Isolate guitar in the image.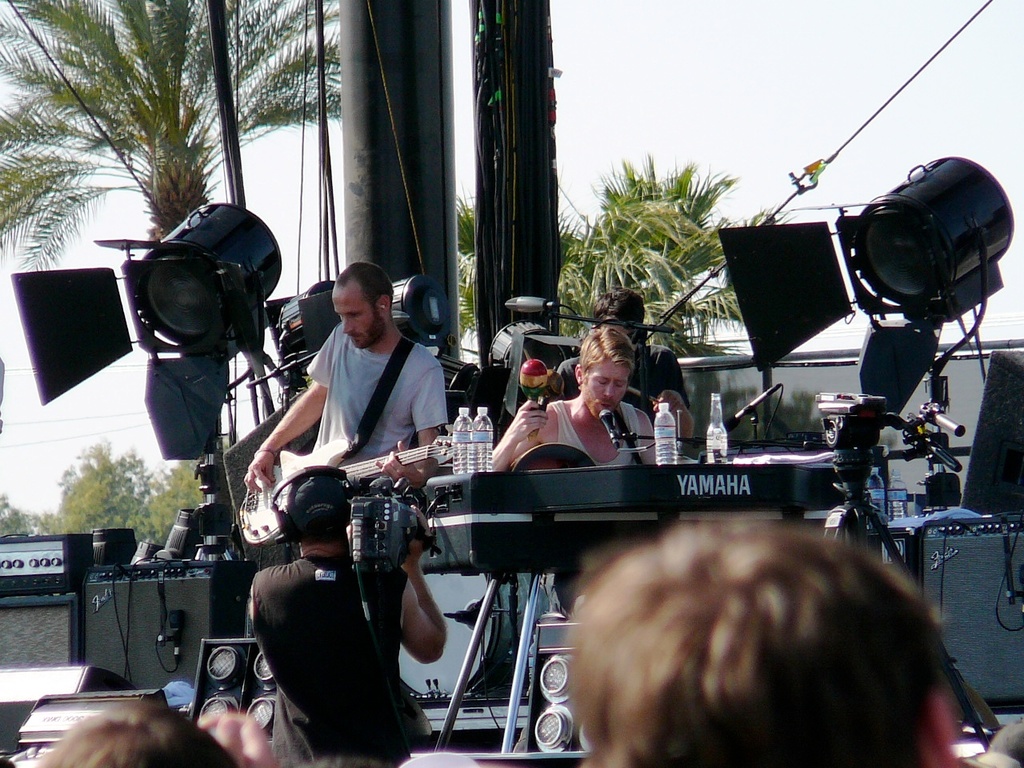
Isolated region: Rect(240, 448, 462, 548).
